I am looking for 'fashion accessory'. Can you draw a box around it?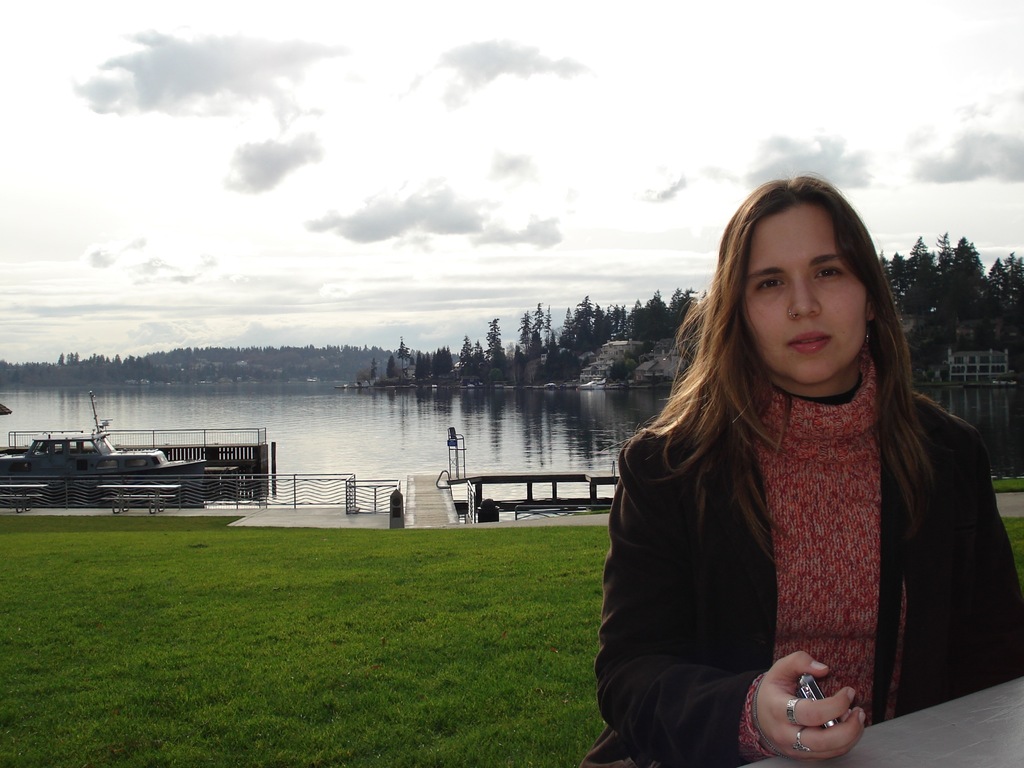
Sure, the bounding box is 781:688:803:729.
